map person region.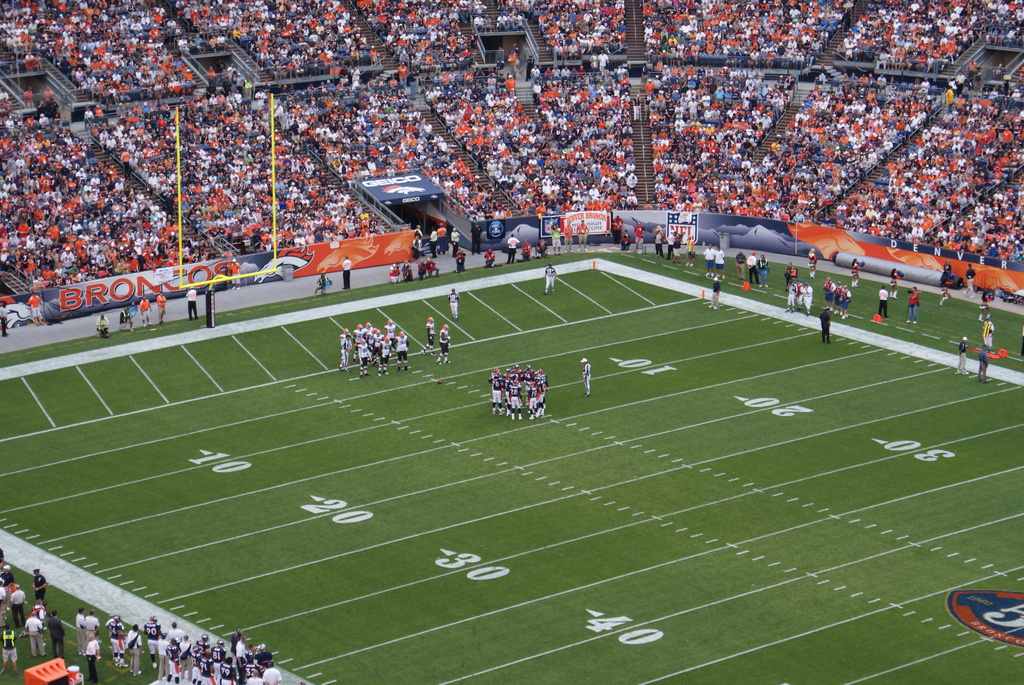
Mapped to [539,257,560,297].
